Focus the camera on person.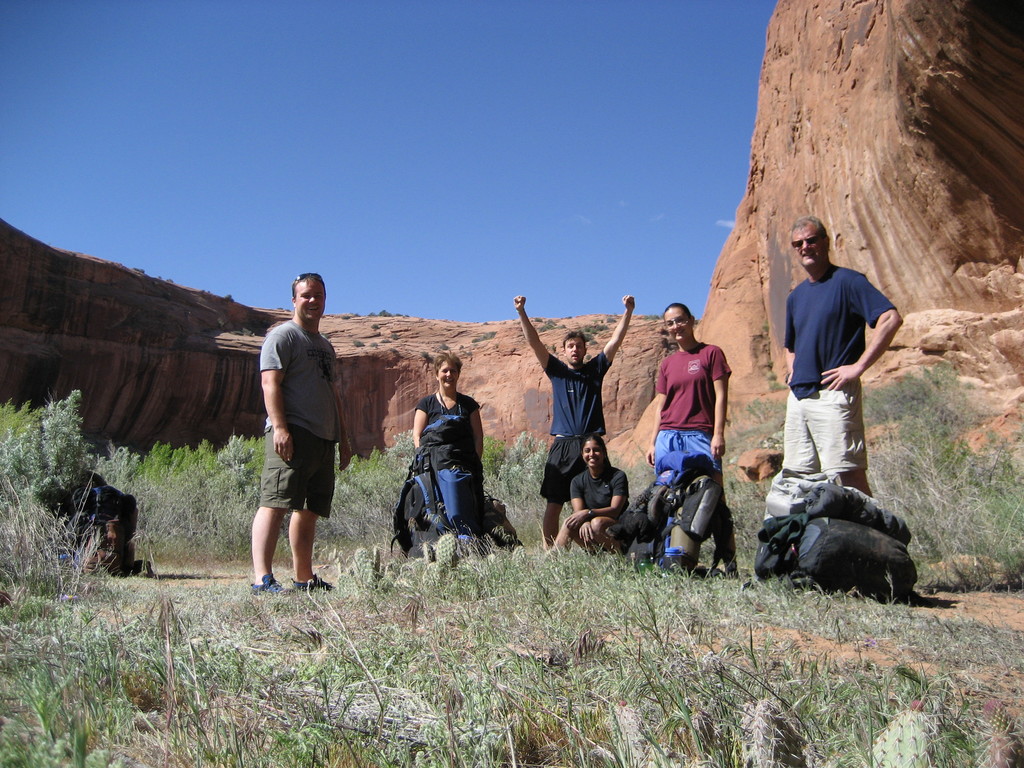
Focus region: l=642, t=298, r=736, b=580.
